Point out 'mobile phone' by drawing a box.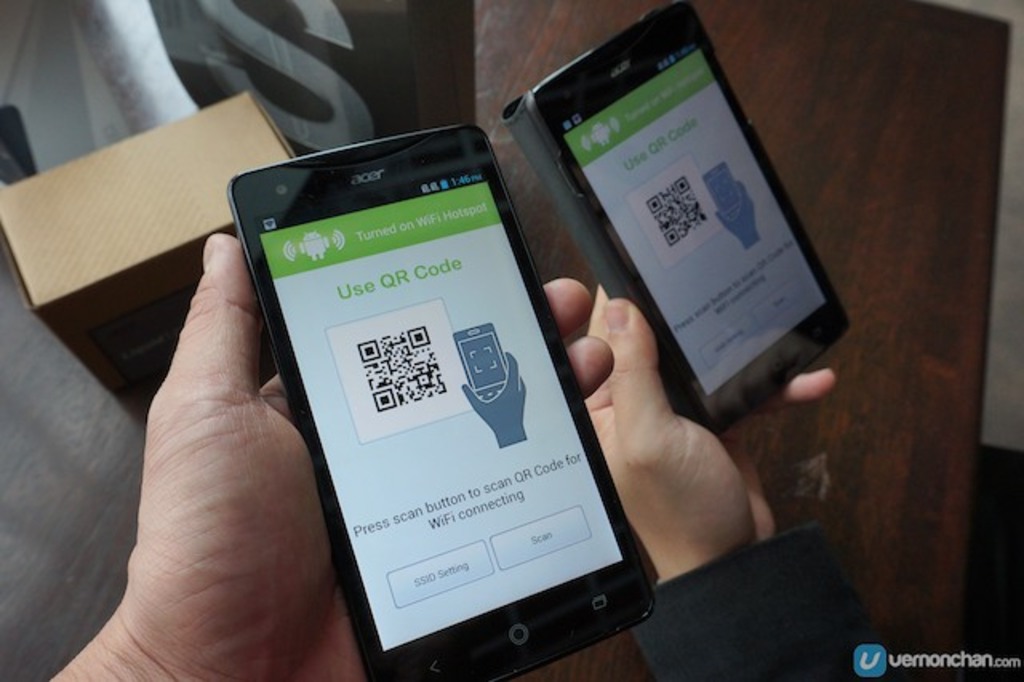
x1=507, y1=0, x2=862, y2=432.
